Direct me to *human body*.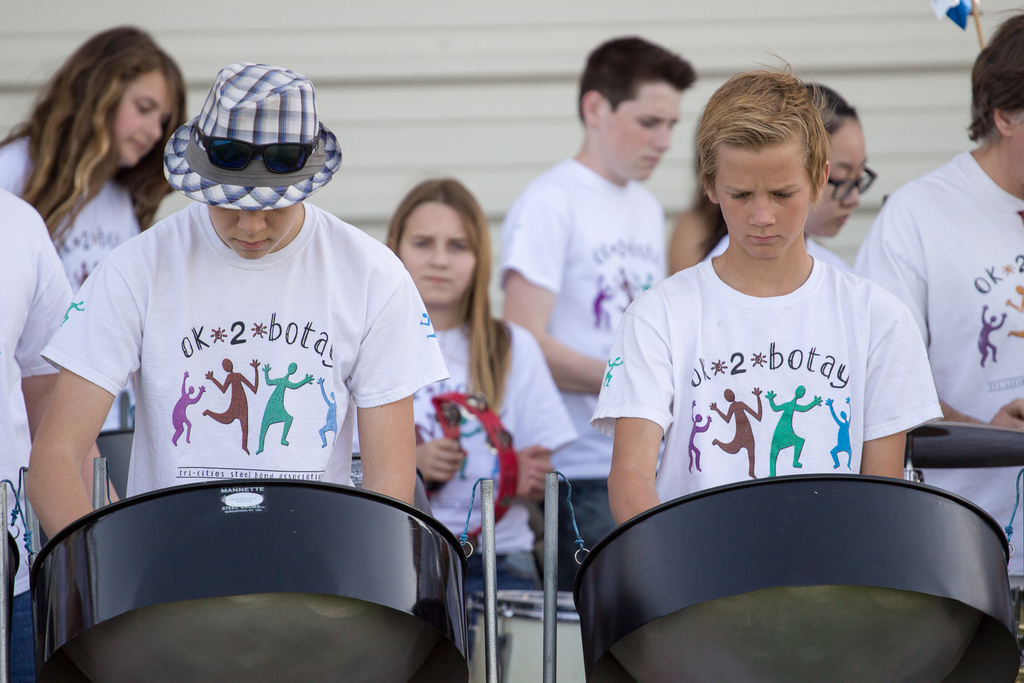
Direction: select_region(0, 126, 144, 504).
